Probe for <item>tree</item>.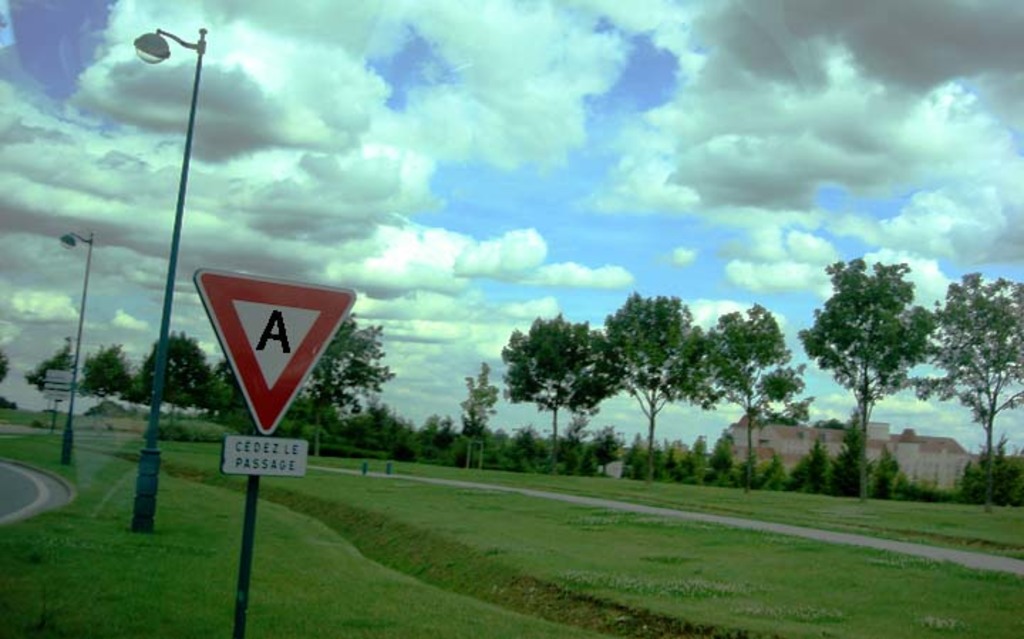
Probe result: {"left": 819, "top": 231, "right": 949, "bottom": 487}.
